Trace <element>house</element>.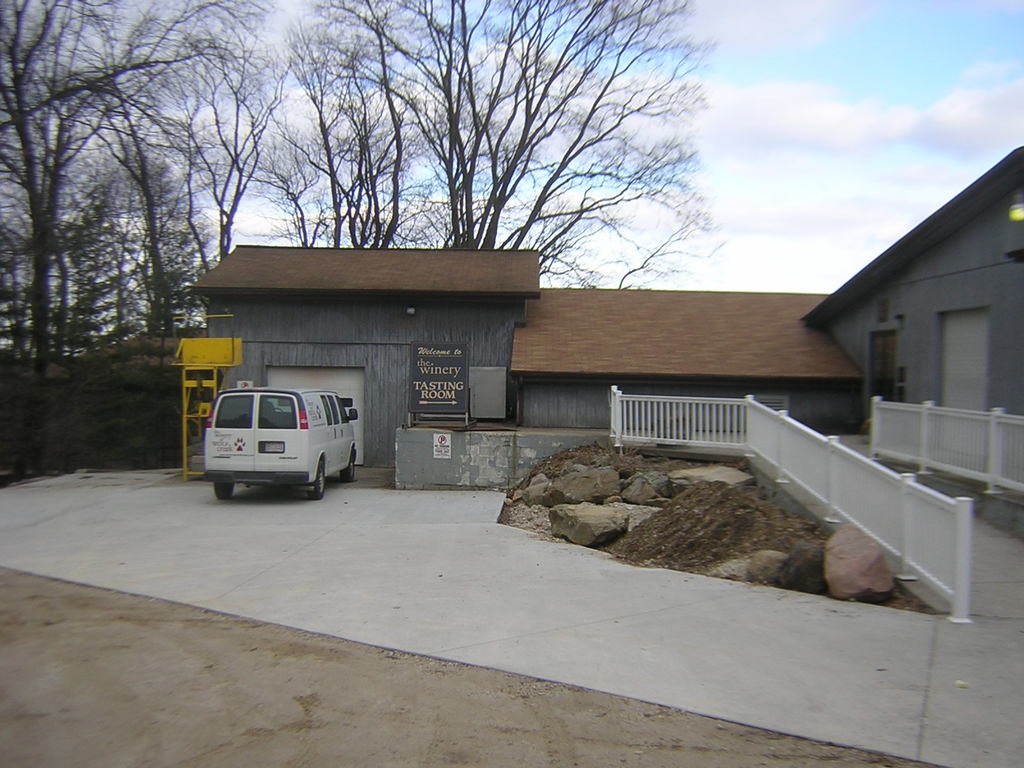
Traced to (502,285,873,450).
